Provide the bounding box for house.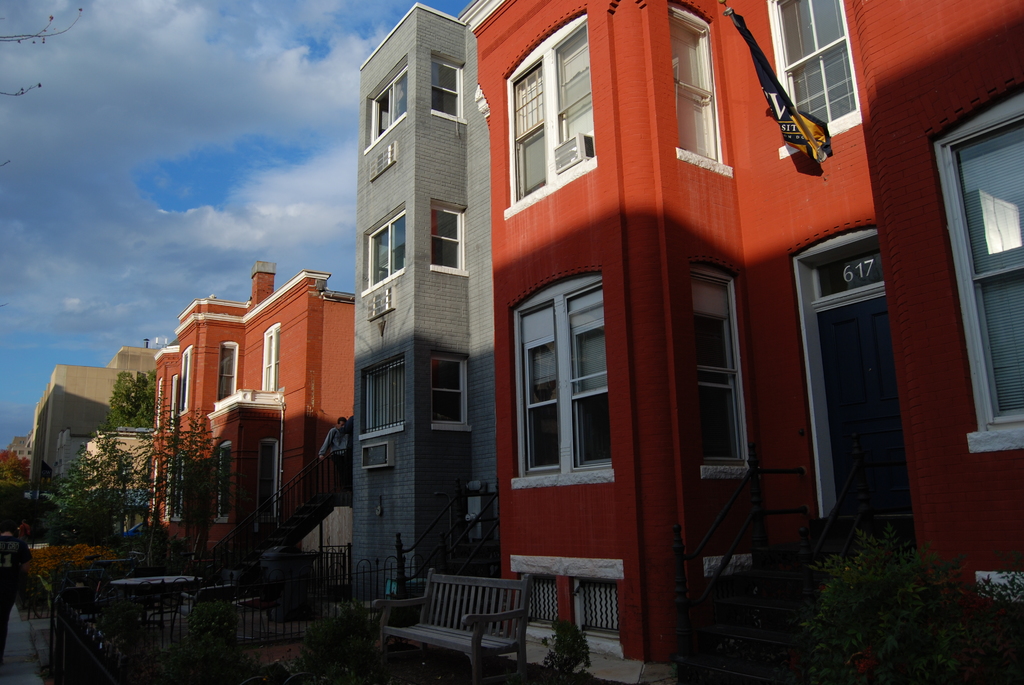
box(19, 349, 163, 504).
